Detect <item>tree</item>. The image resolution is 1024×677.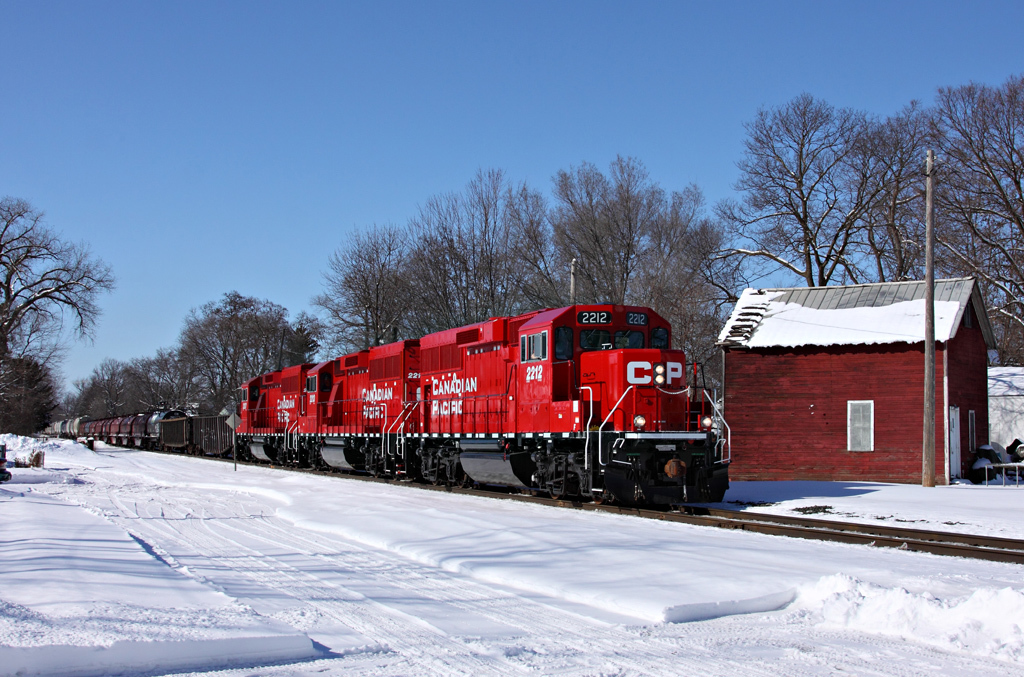
l=0, t=192, r=116, b=356.
